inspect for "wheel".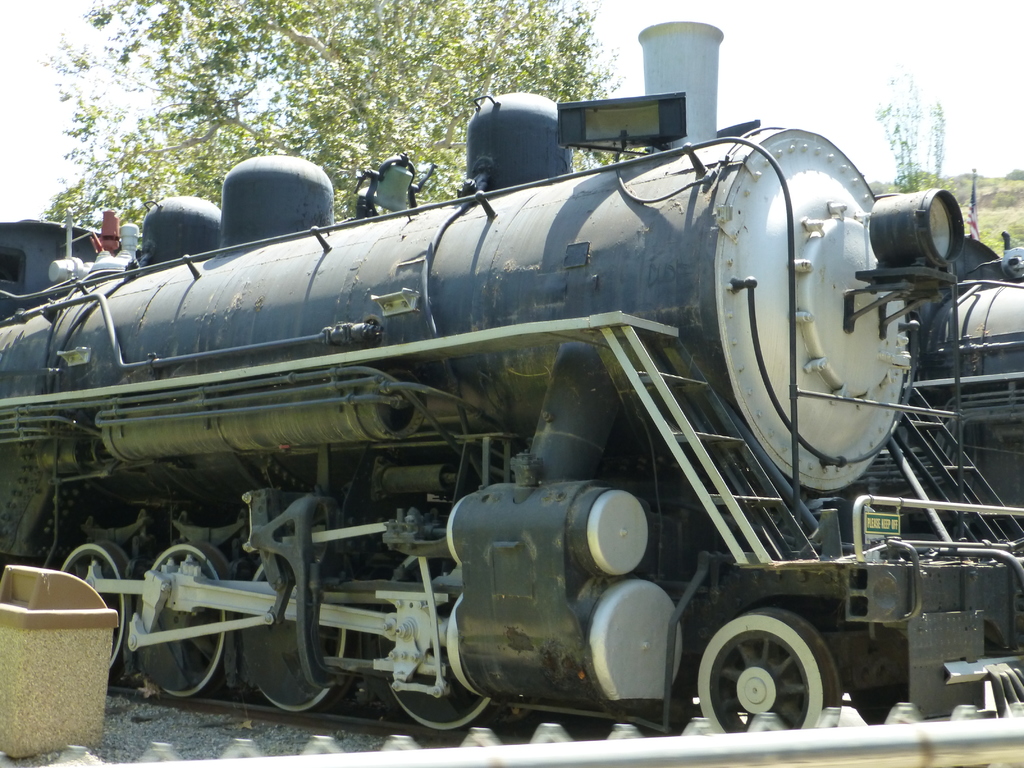
Inspection: box(65, 540, 137, 671).
